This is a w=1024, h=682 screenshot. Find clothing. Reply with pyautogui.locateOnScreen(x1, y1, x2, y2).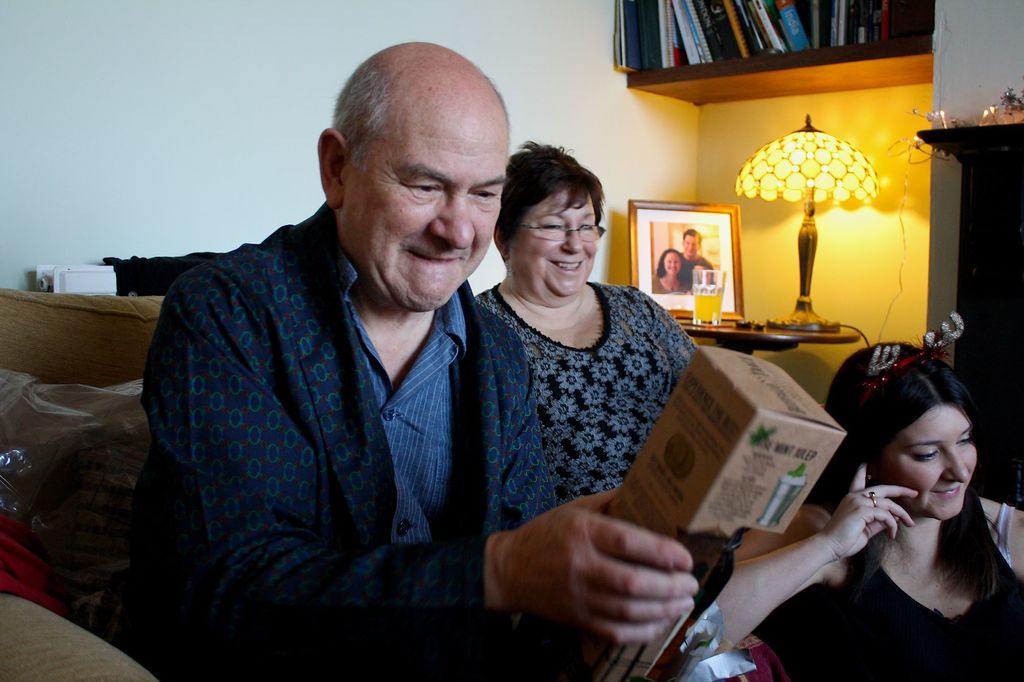
pyautogui.locateOnScreen(132, 180, 559, 662).
